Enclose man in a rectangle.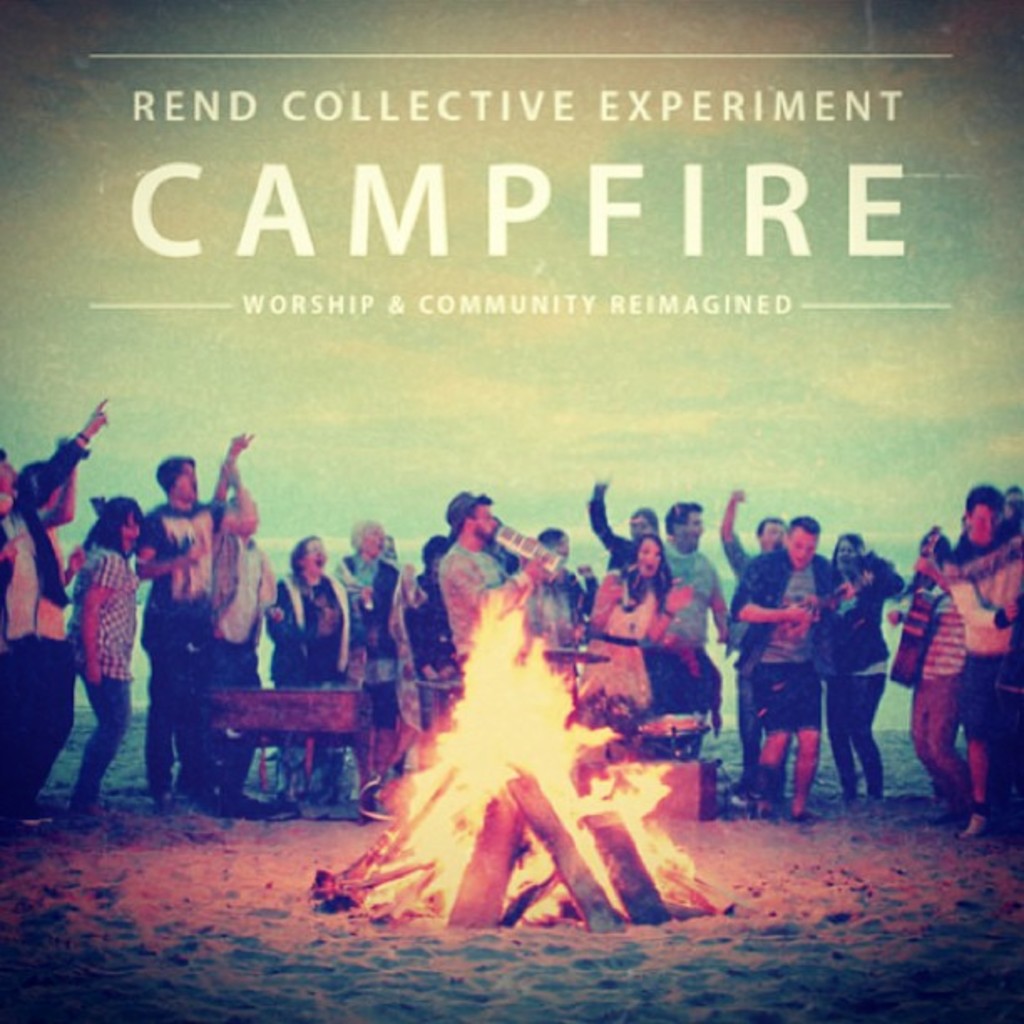
(left=643, top=482, right=731, bottom=714).
